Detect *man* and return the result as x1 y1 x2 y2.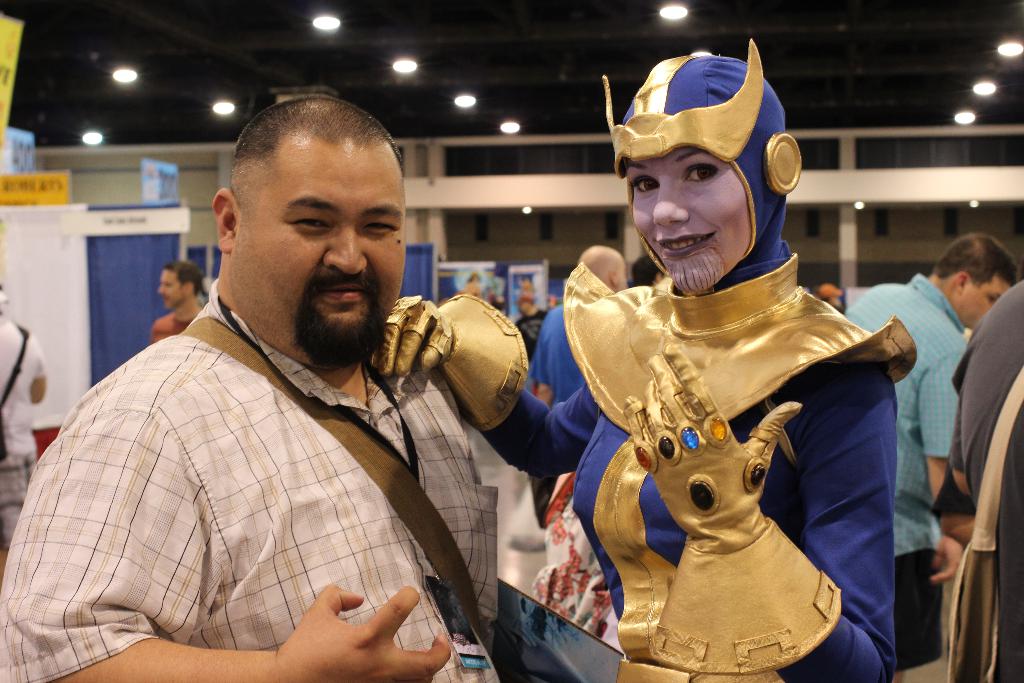
33 101 543 667.
